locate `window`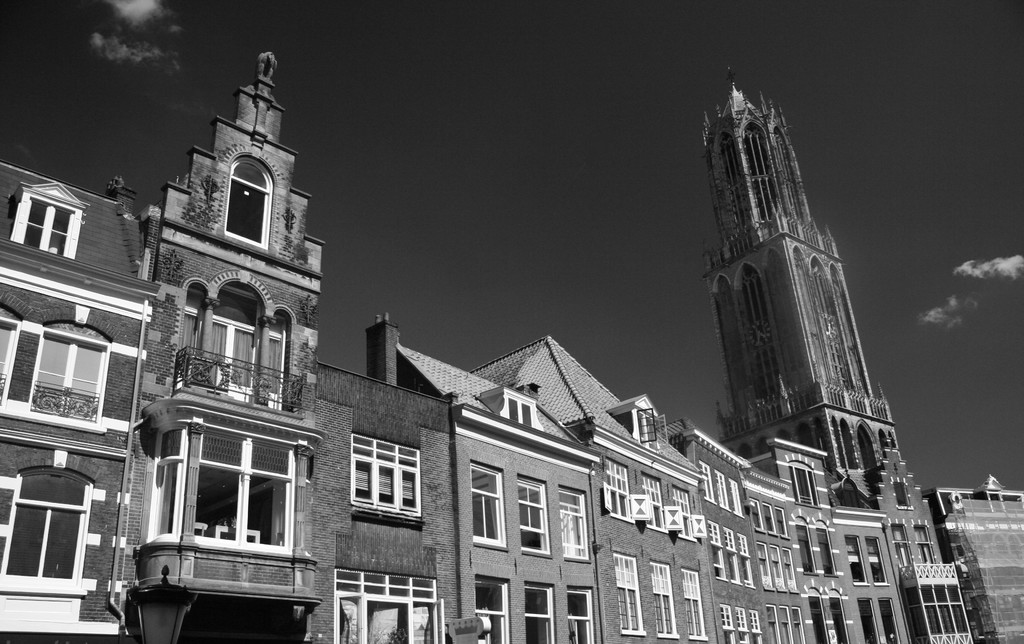
(703,516,725,579)
